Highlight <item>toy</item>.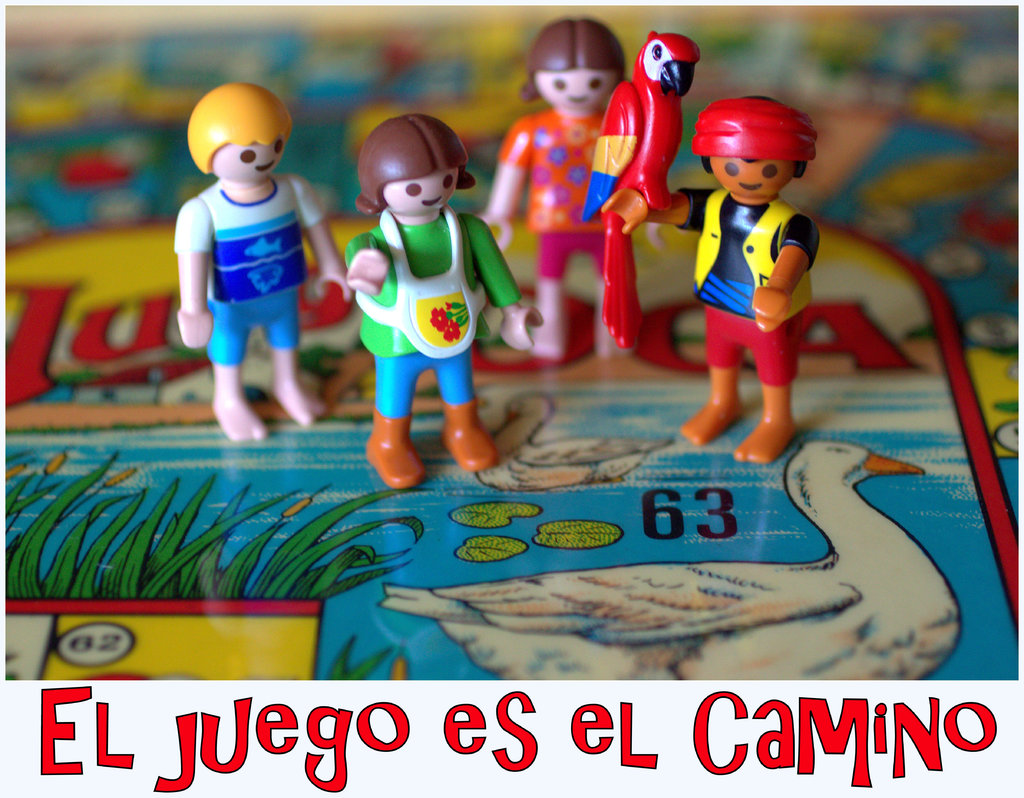
Highlighted region: crop(173, 80, 346, 438).
